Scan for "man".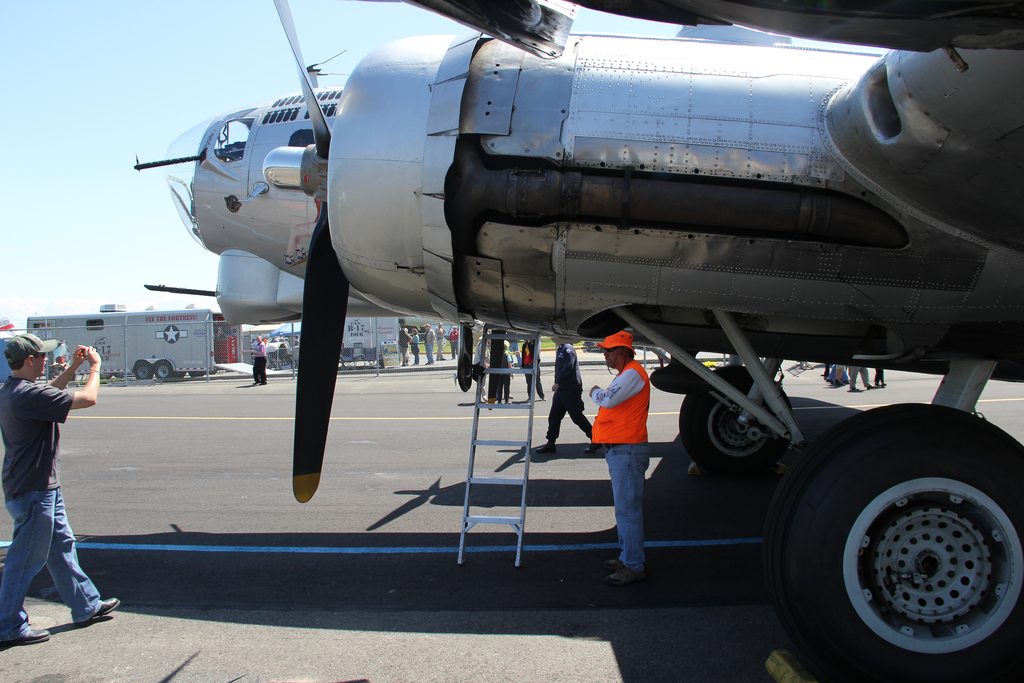
Scan result: 450:323:462:356.
